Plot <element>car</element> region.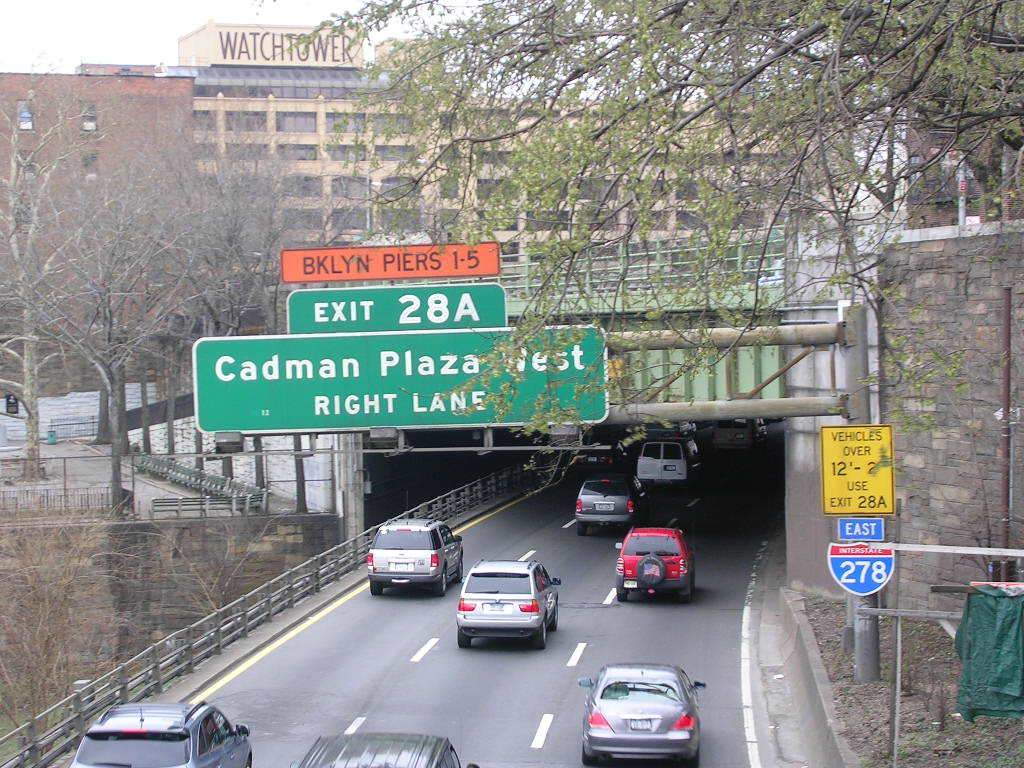
Plotted at pyautogui.locateOnScreen(366, 514, 459, 595).
